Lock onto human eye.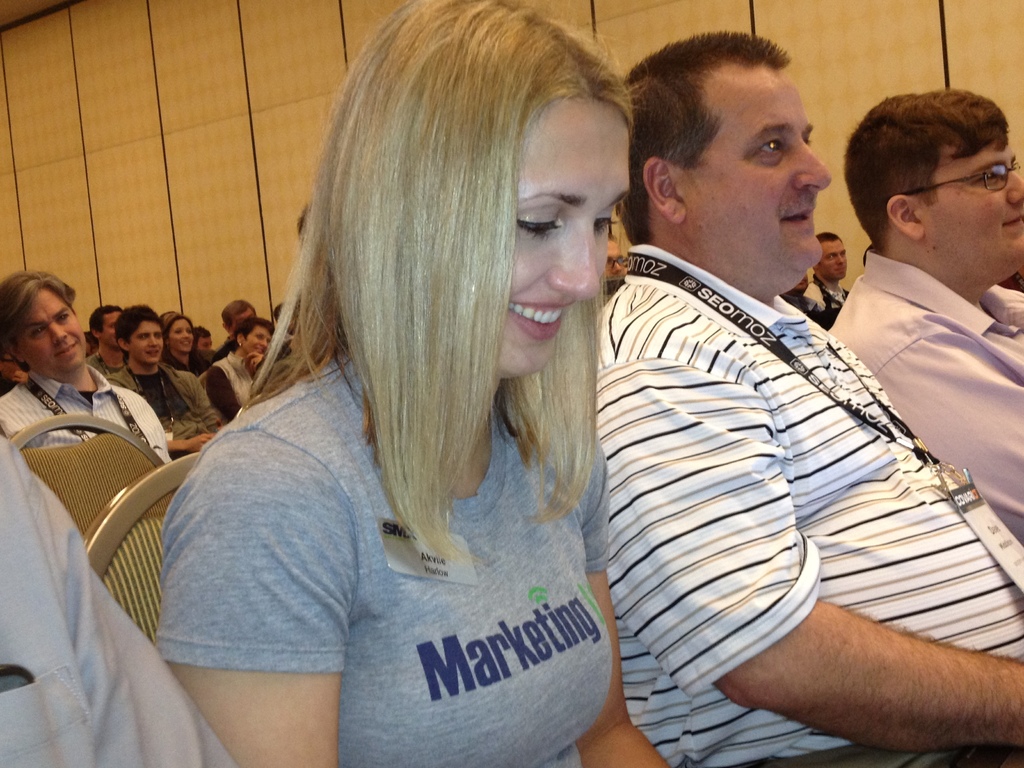
Locked: (828,255,837,261).
